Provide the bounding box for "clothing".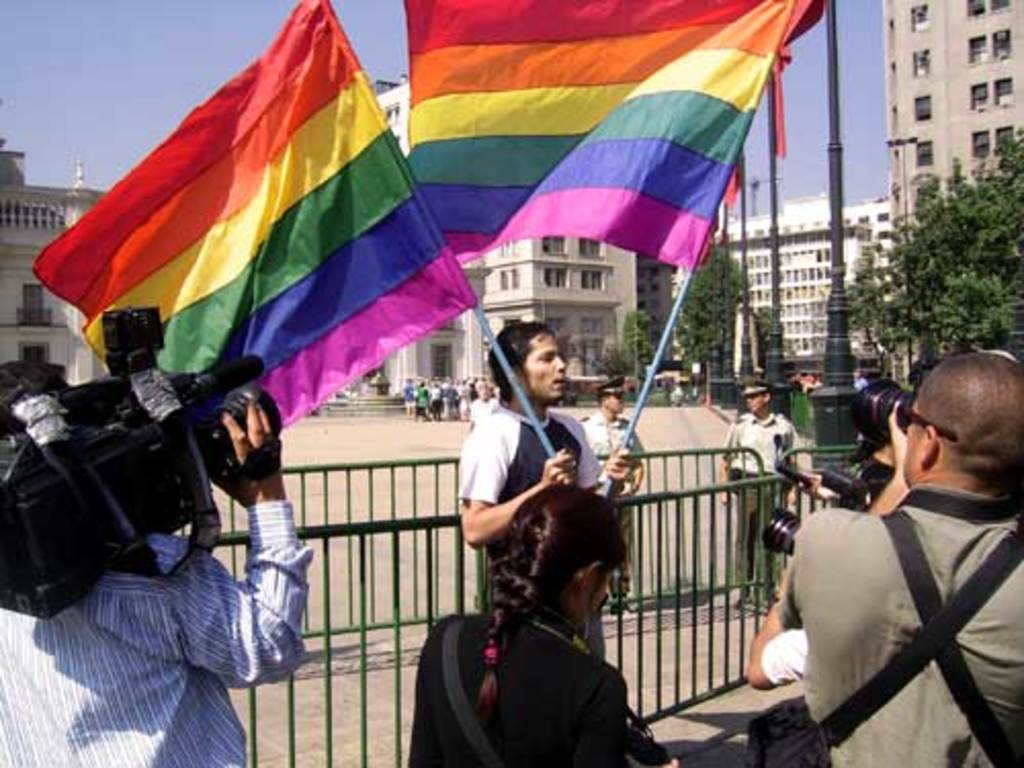
[x1=0, y1=510, x2=307, y2=766].
